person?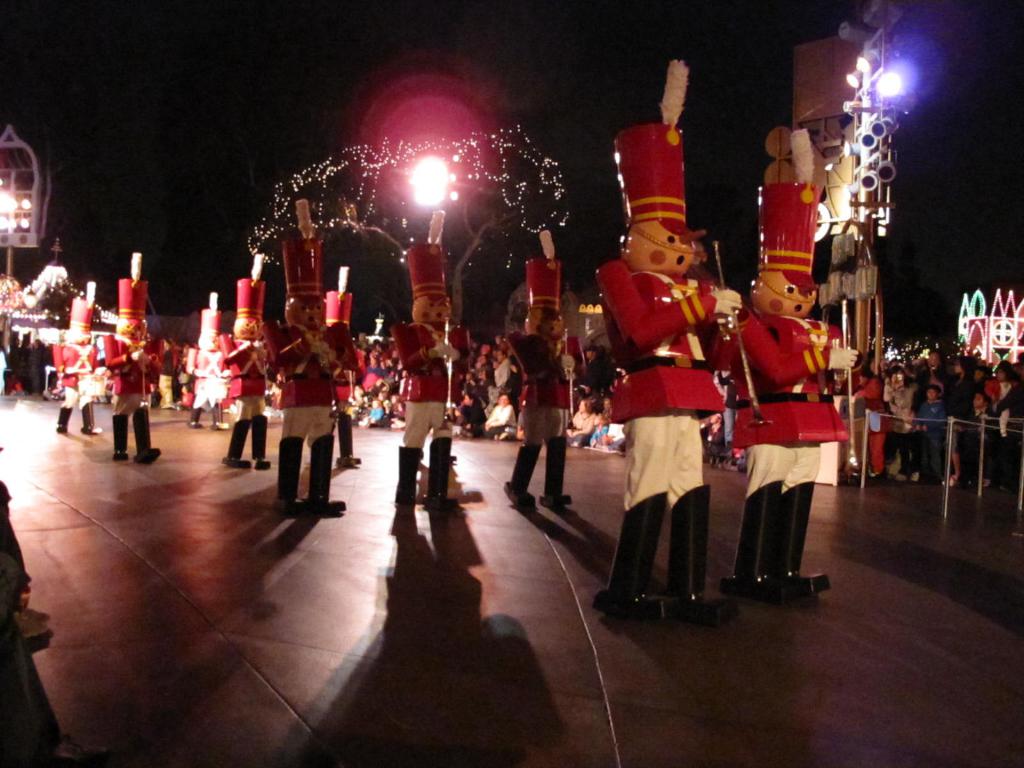
l=460, t=394, r=476, b=433
